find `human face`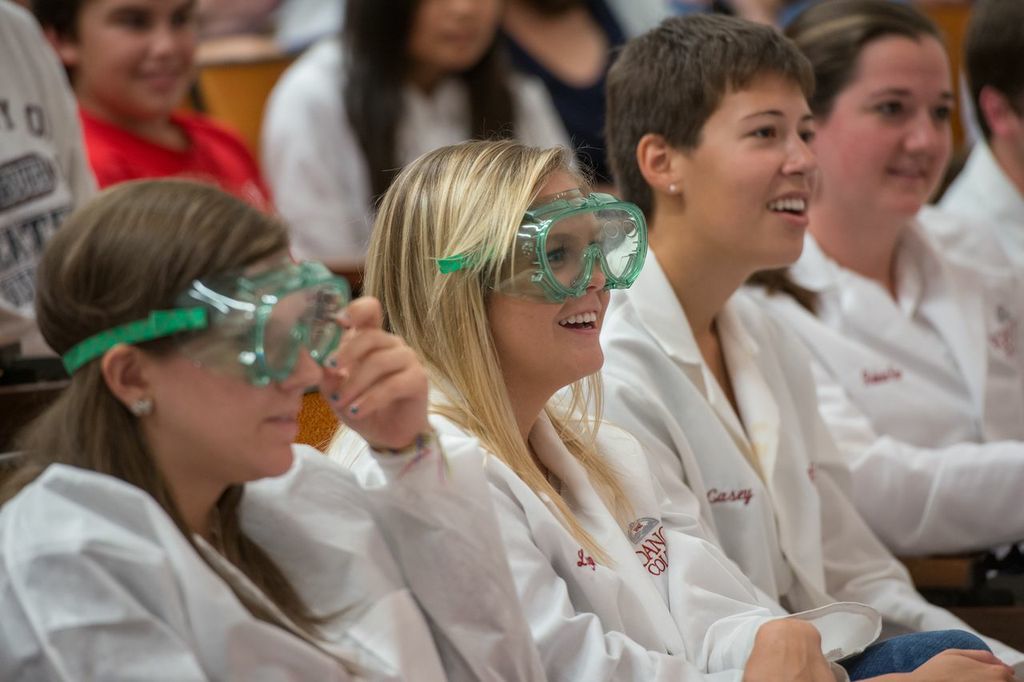
(478, 176, 606, 376)
